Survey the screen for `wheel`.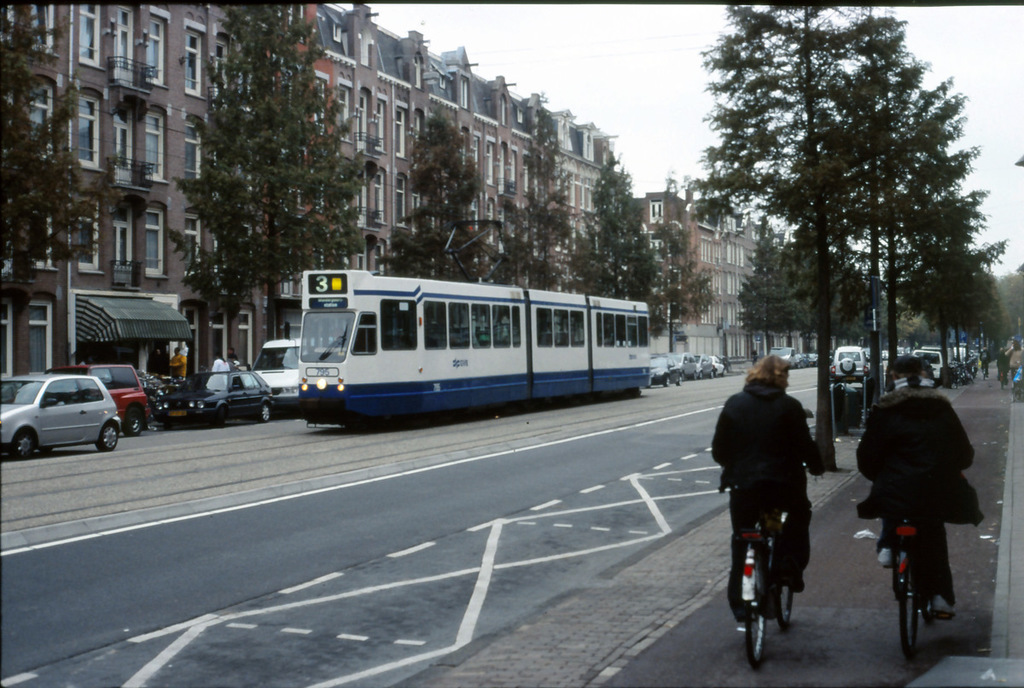
Survey found: rect(124, 404, 143, 435).
